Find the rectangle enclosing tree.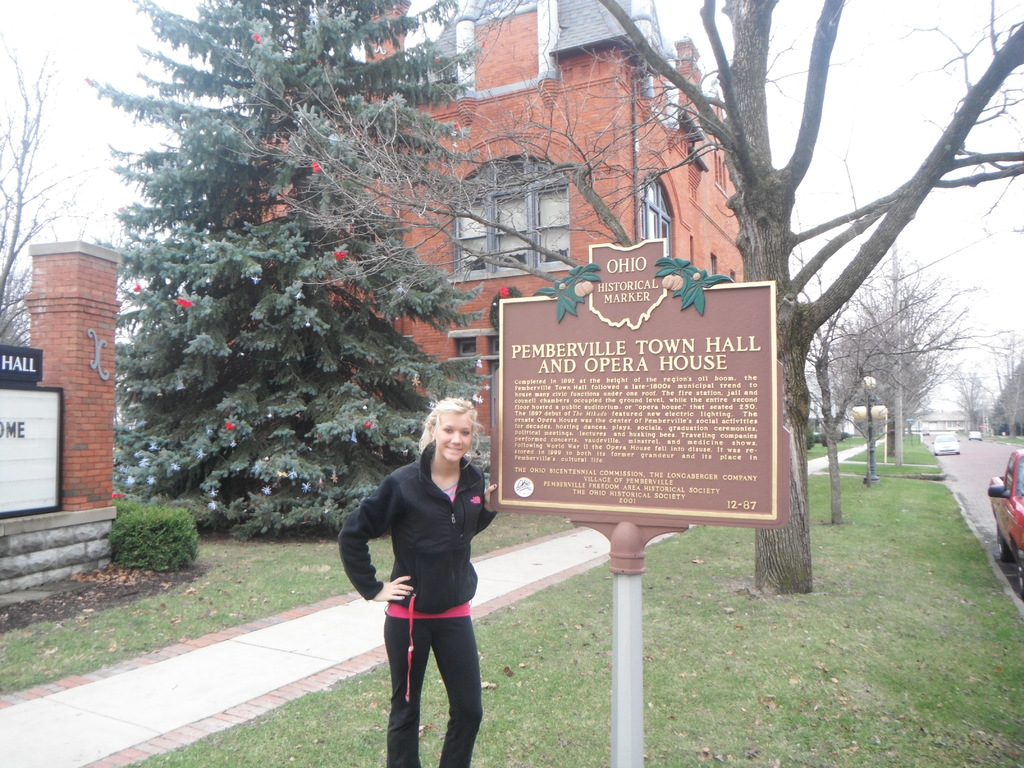
<region>826, 248, 1004, 445</region>.
